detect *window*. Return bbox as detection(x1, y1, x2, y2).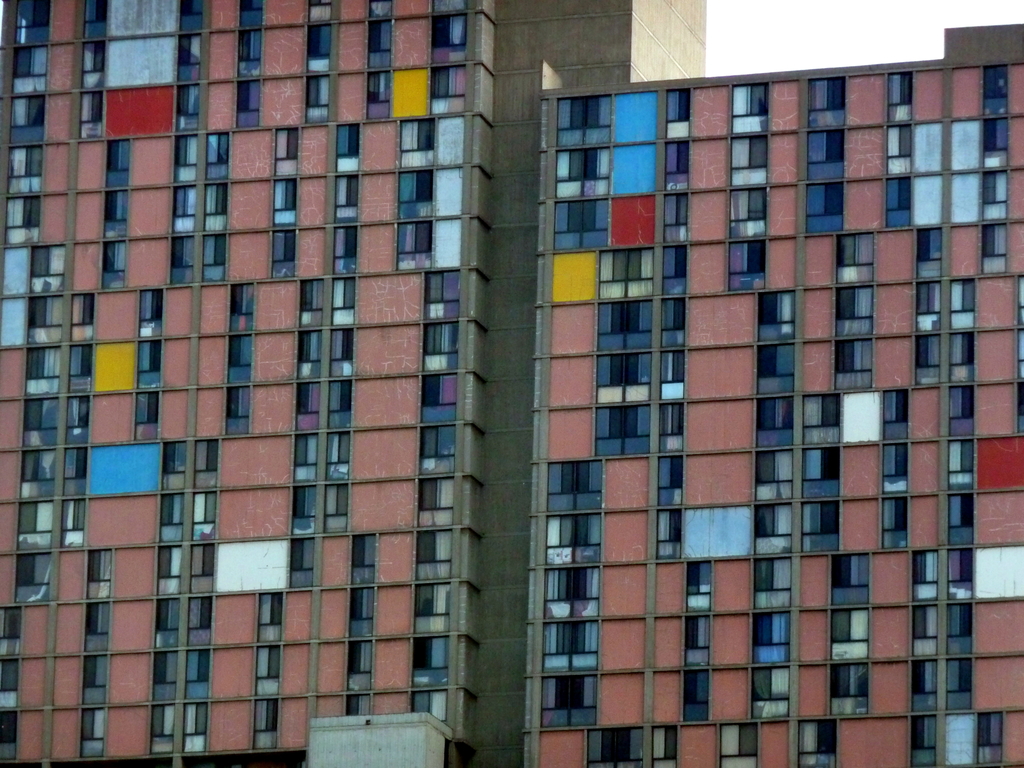
detection(10, 202, 35, 242).
